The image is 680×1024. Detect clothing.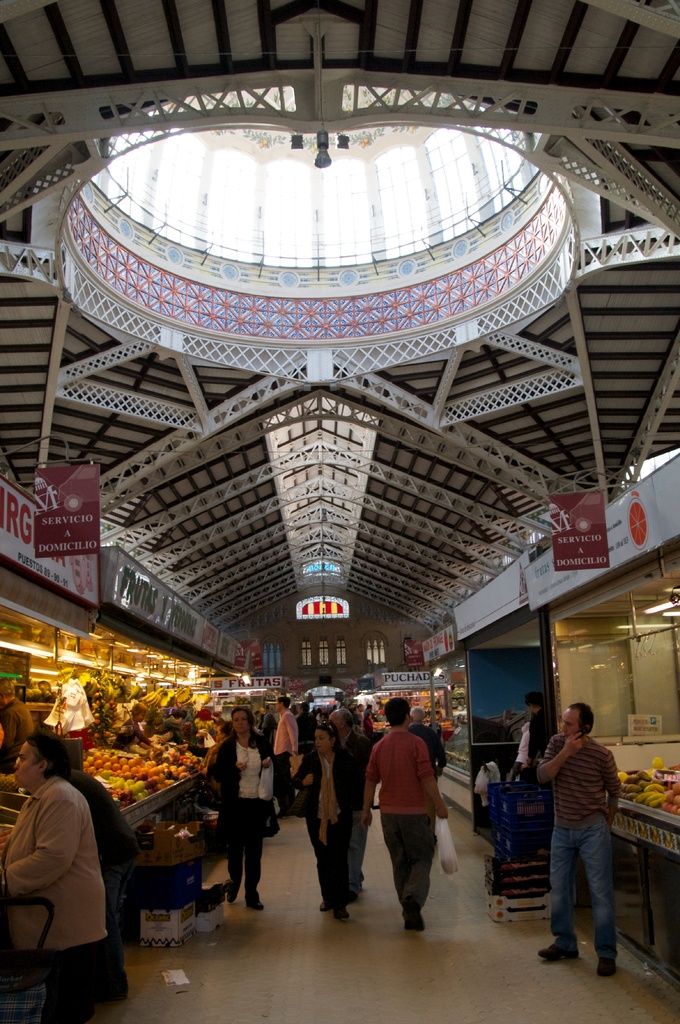
Detection: bbox(546, 729, 613, 955).
